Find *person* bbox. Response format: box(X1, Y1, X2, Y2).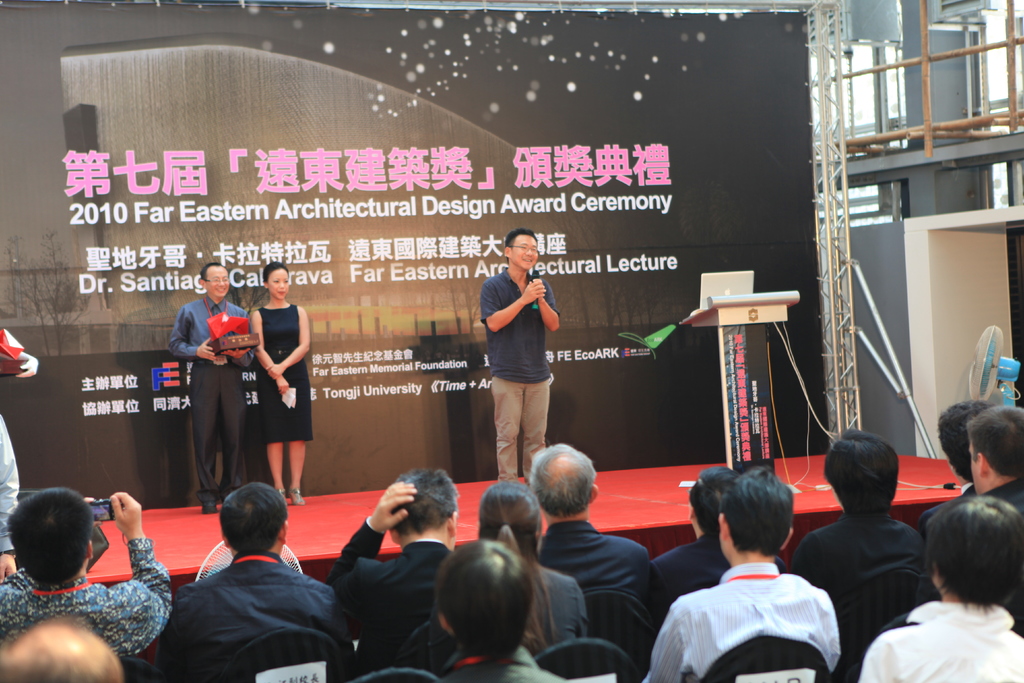
box(248, 257, 315, 512).
